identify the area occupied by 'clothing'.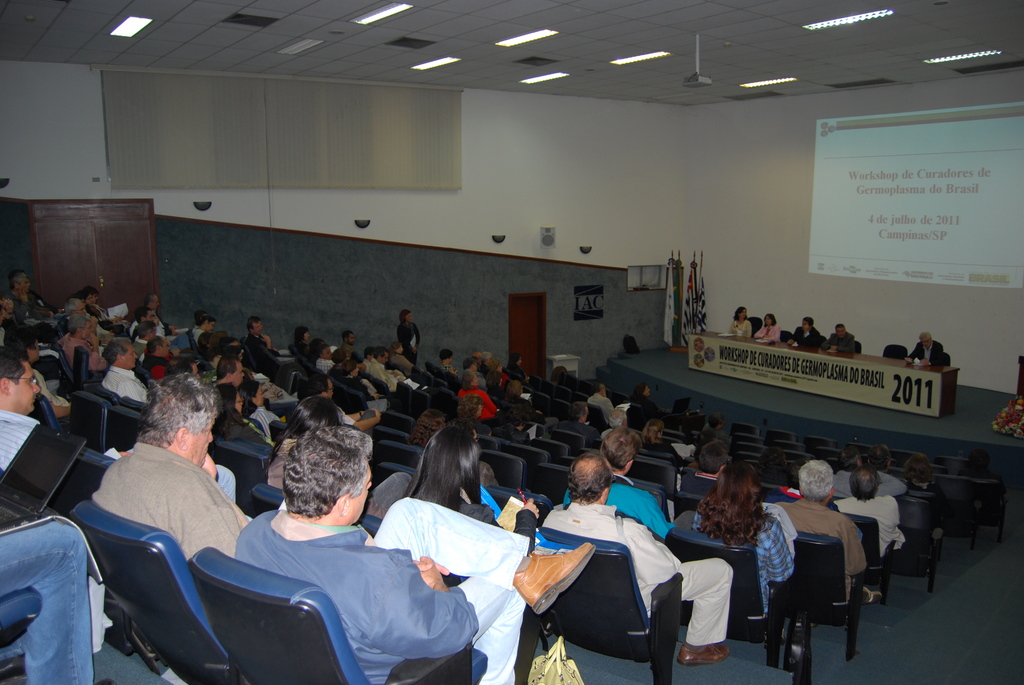
Area: [236,497,538,684].
